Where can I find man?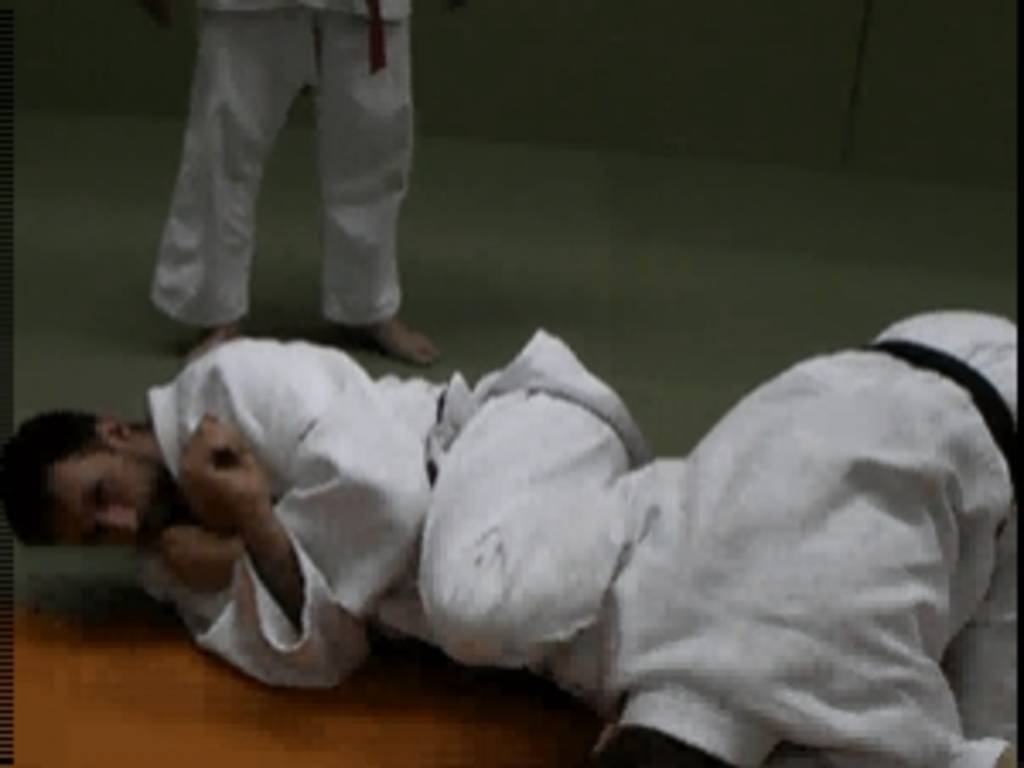
You can find it at bbox(591, 311, 1021, 765).
